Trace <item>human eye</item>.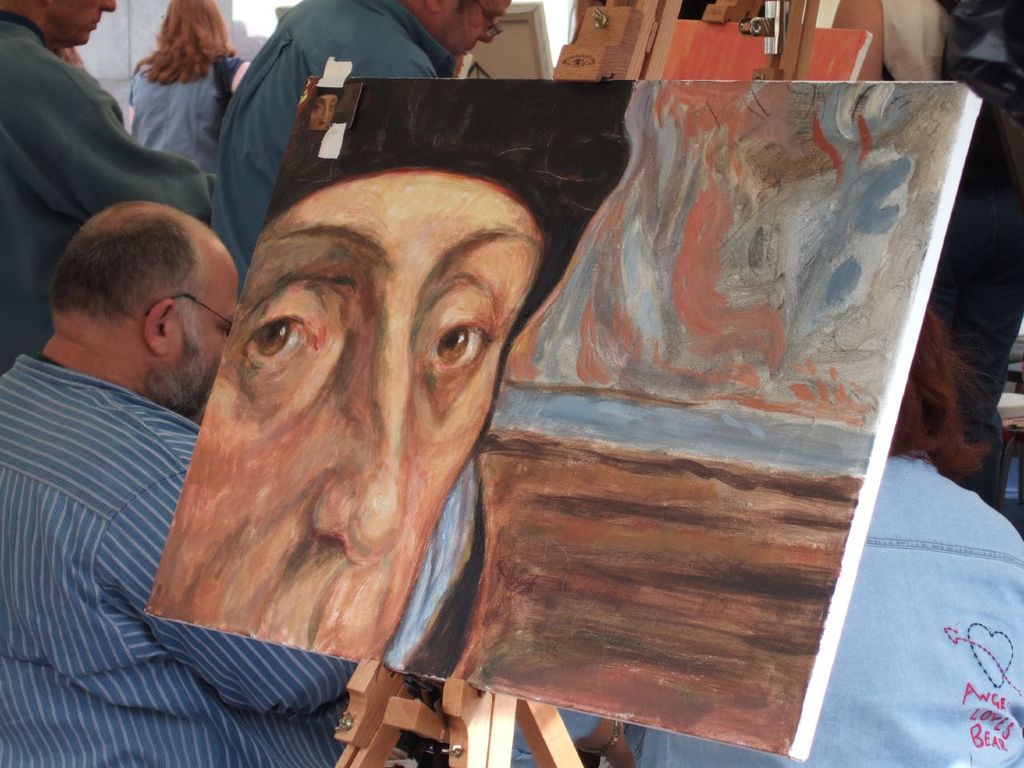
Traced to 229 304 330 388.
